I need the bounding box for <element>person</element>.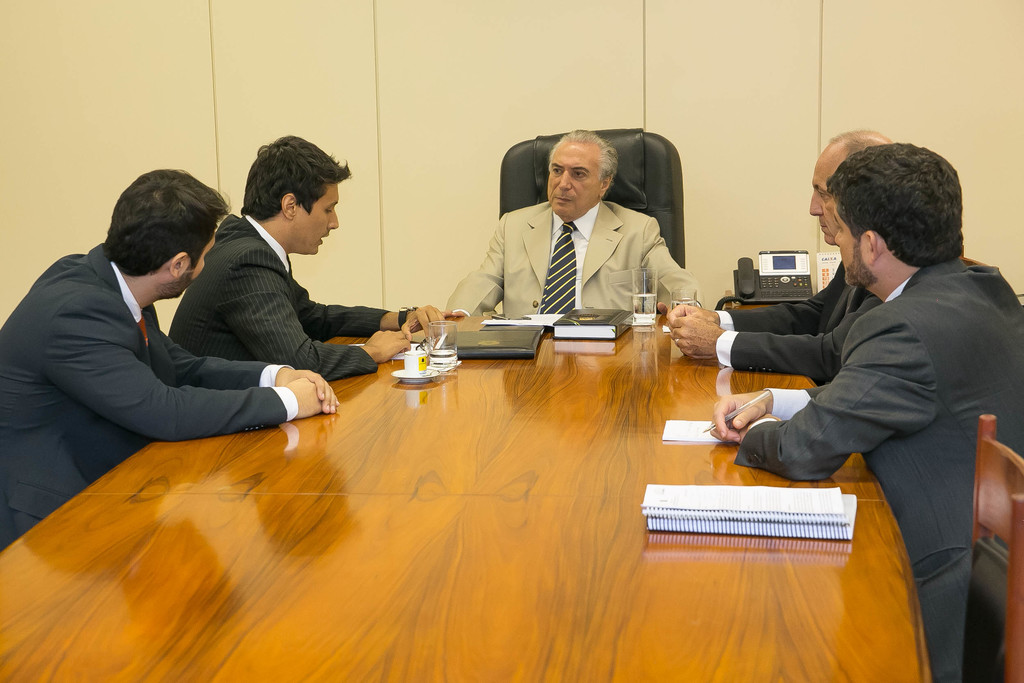
Here it is: Rect(28, 152, 304, 489).
